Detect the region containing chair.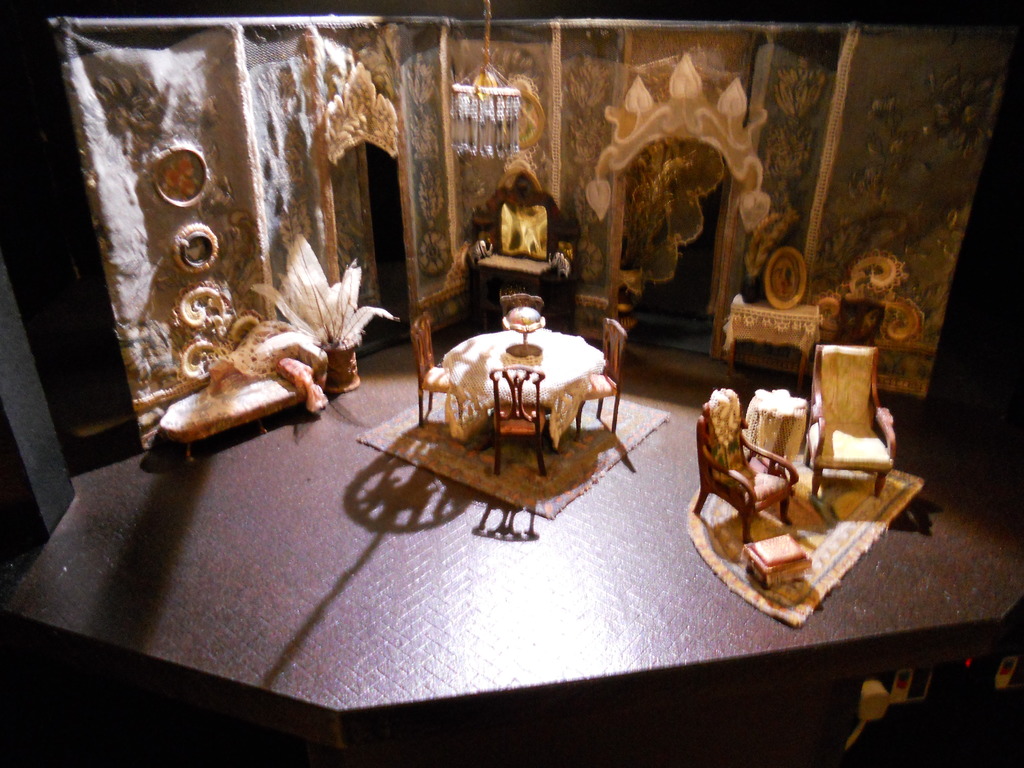
x1=789 y1=337 x2=900 y2=504.
